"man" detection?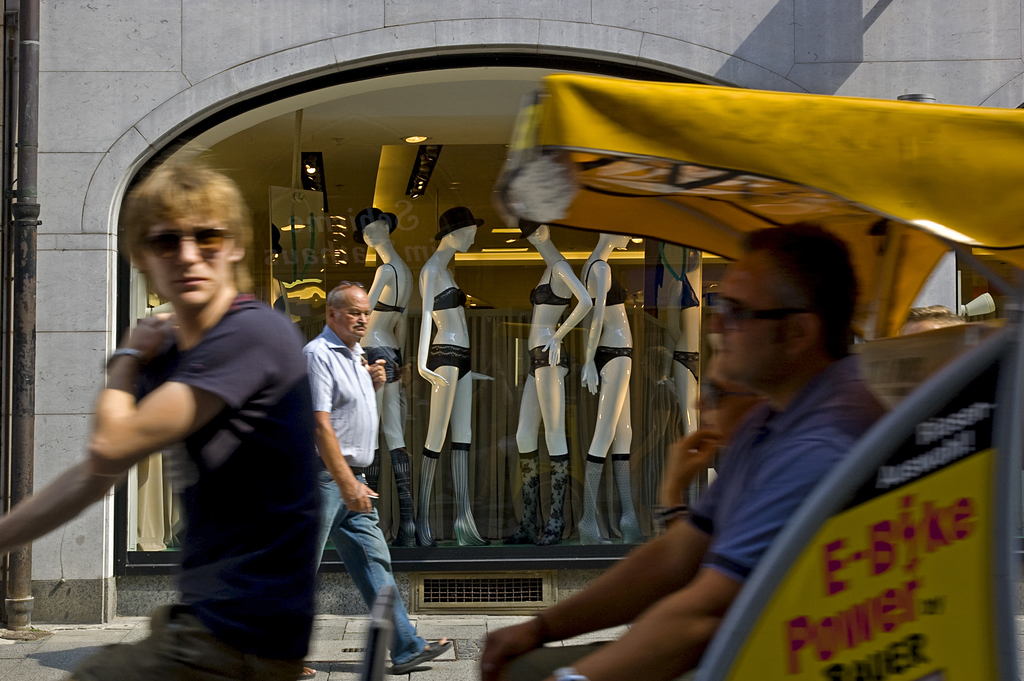
(4,165,325,680)
